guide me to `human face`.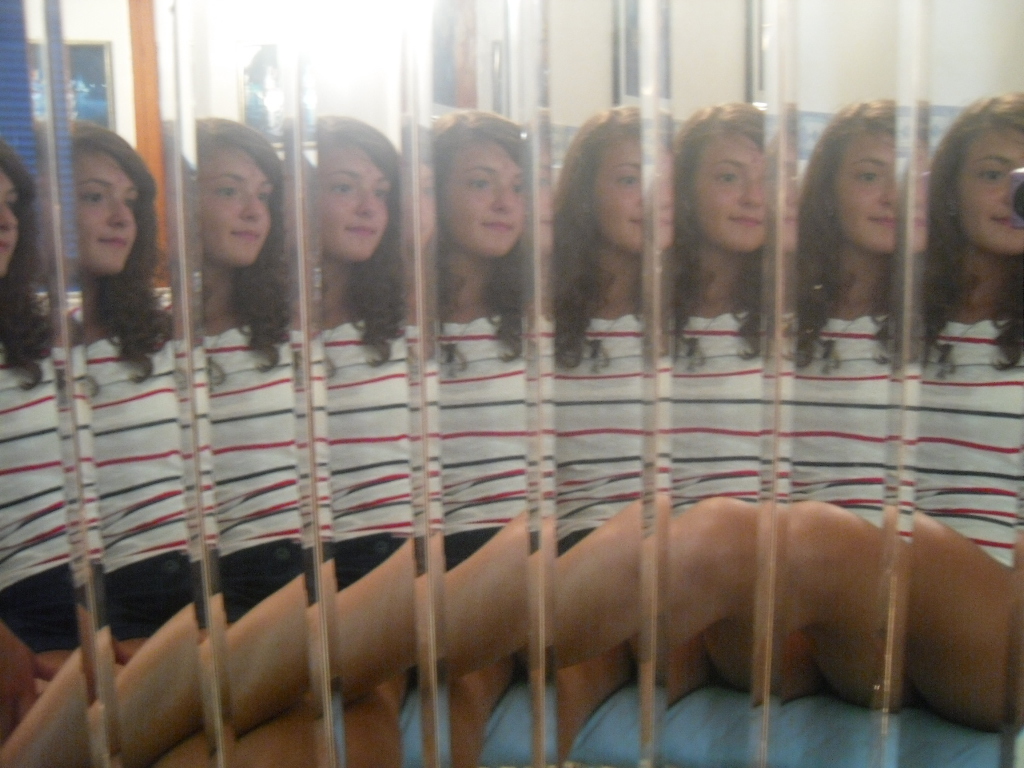
Guidance: detection(832, 130, 897, 253).
